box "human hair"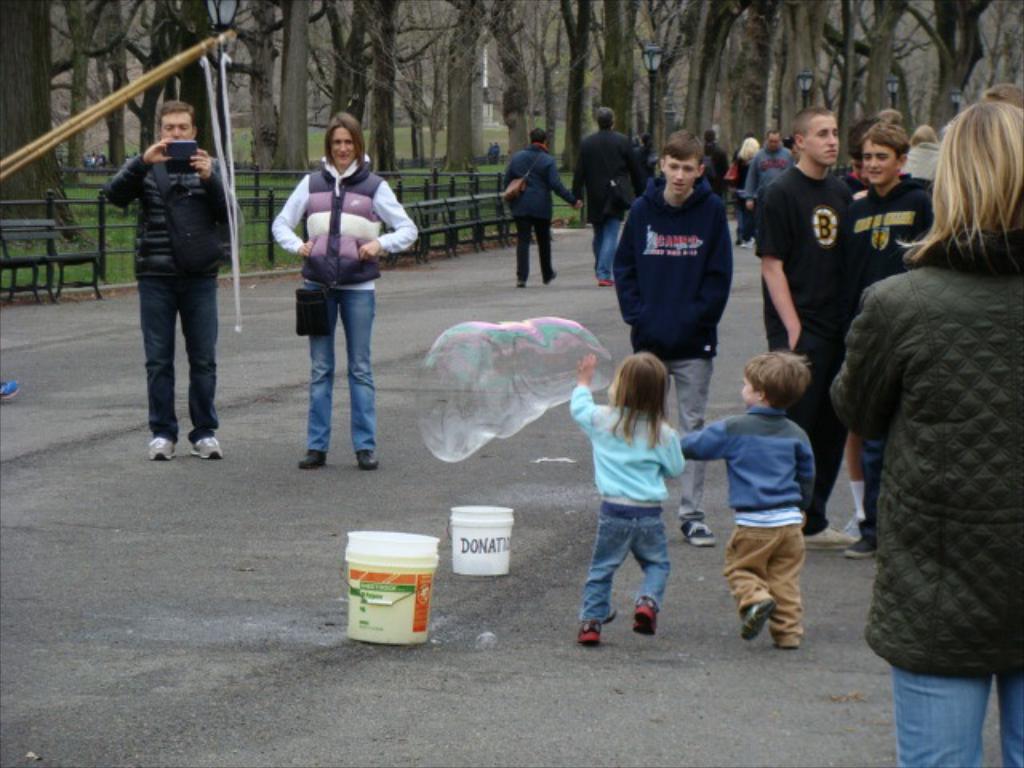
{"left": 741, "top": 352, "right": 806, "bottom": 408}
